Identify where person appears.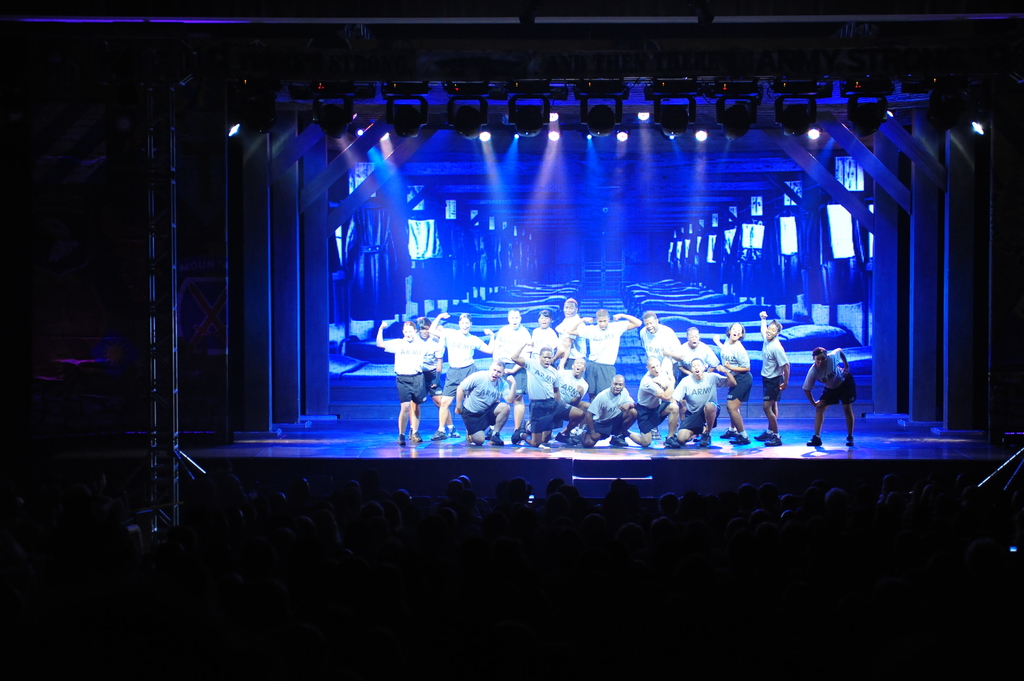
Appears at (left=799, top=347, right=860, bottom=448).
